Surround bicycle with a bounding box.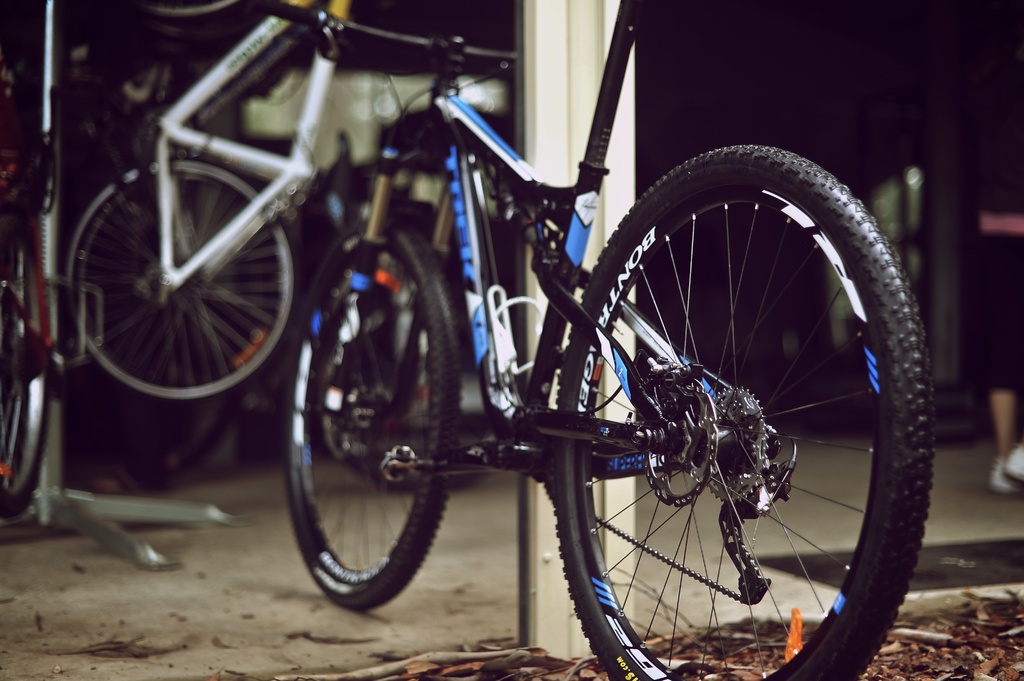
bbox=(177, 0, 975, 680).
